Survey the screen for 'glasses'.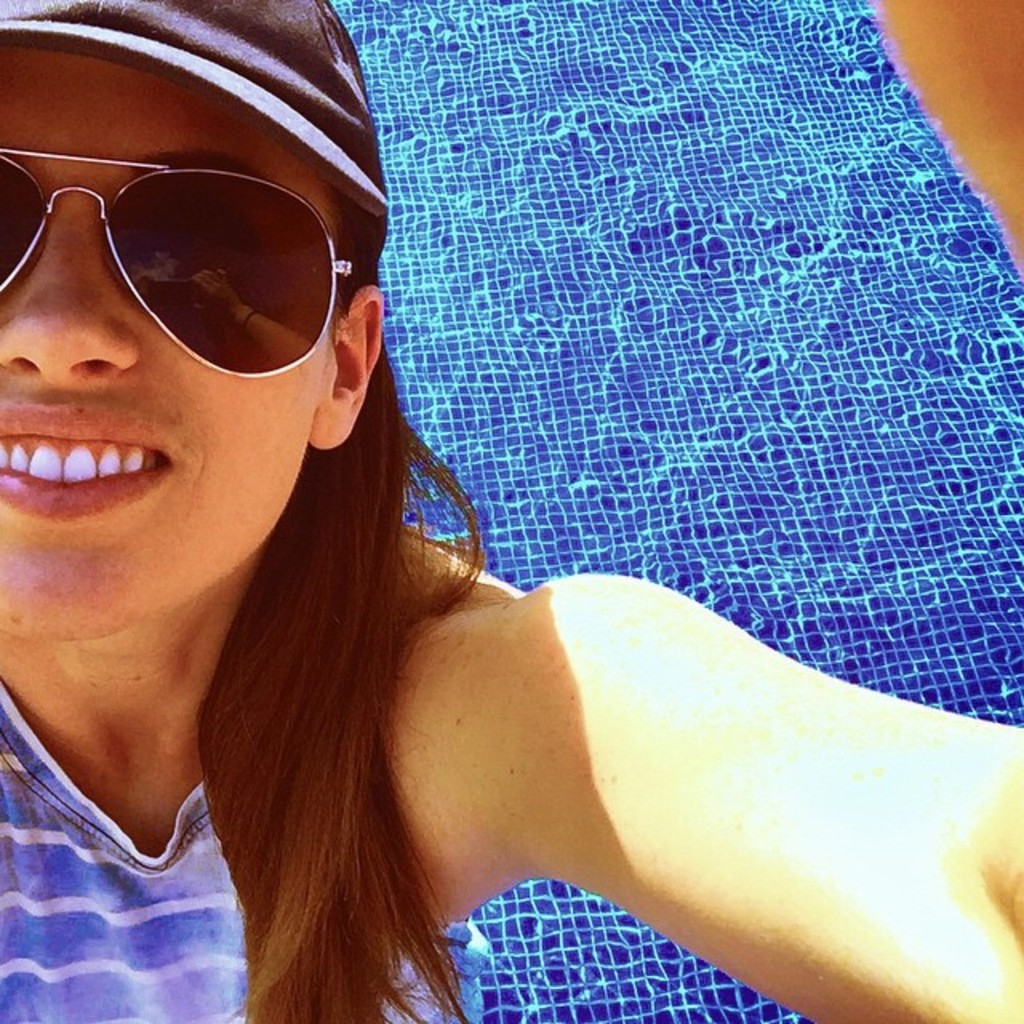
Survey found: 0/133/382/387.
